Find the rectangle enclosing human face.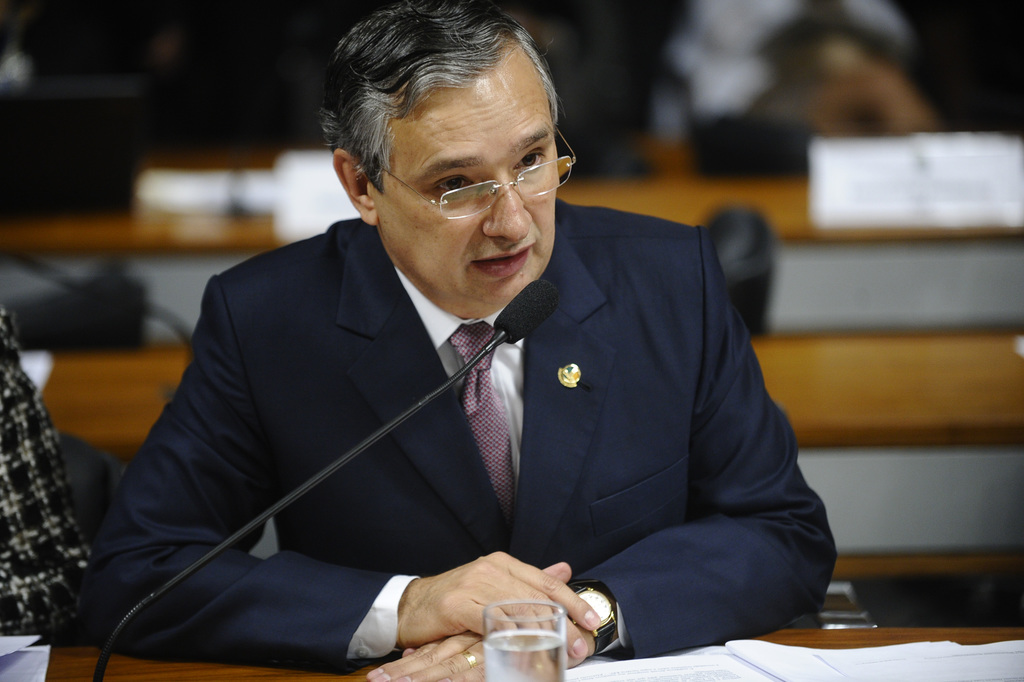
box=[366, 41, 559, 316].
